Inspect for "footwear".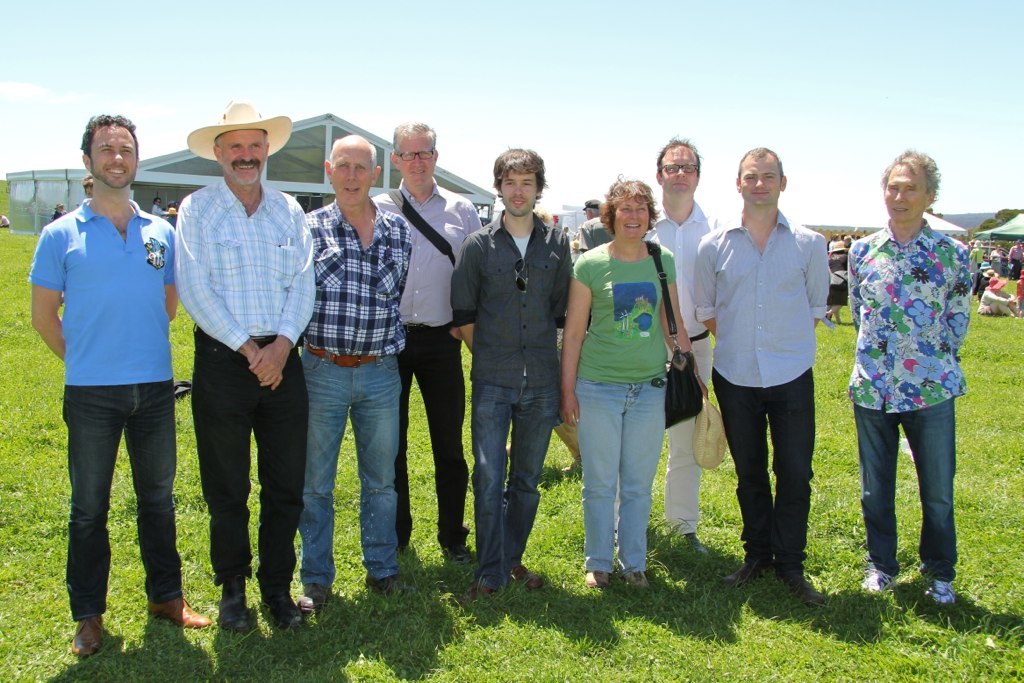
Inspection: (722, 556, 767, 585).
